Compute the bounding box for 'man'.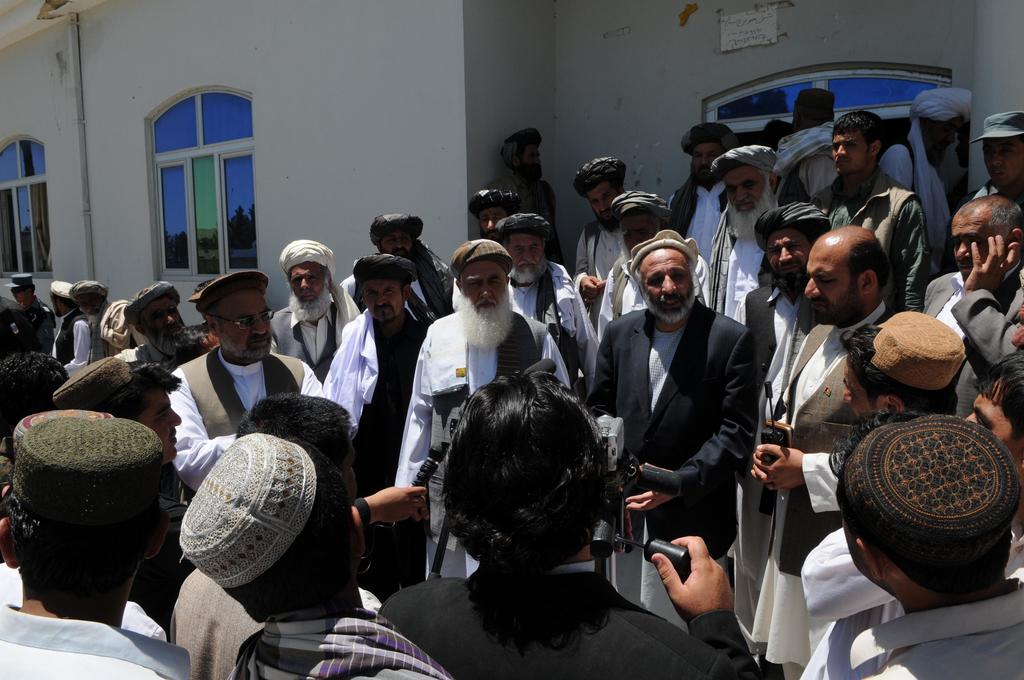
<region>44, 282, 86, 380</region>.
